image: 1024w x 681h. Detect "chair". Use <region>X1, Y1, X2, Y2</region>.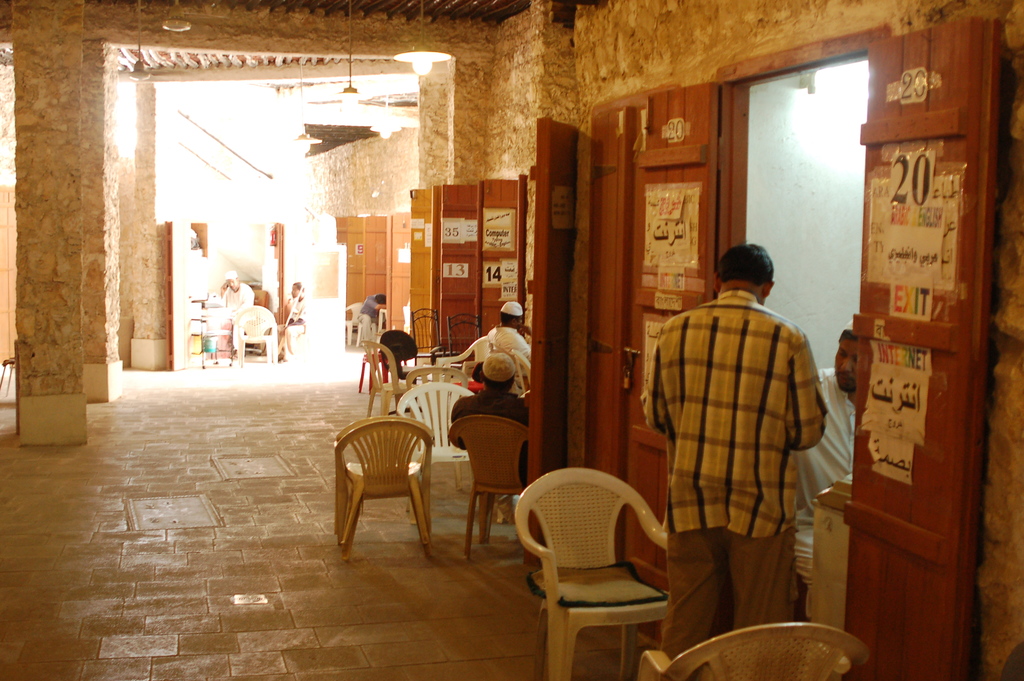
<region>521, 468, 698, 679</region>.
